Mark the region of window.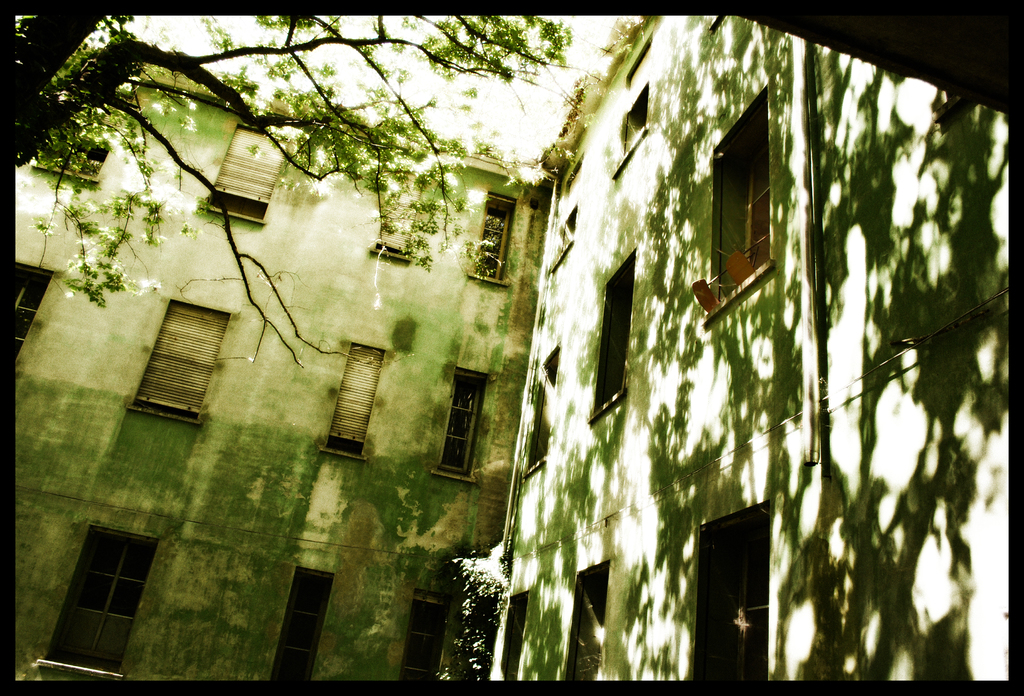
Region: [470, 195, 515, 282].
